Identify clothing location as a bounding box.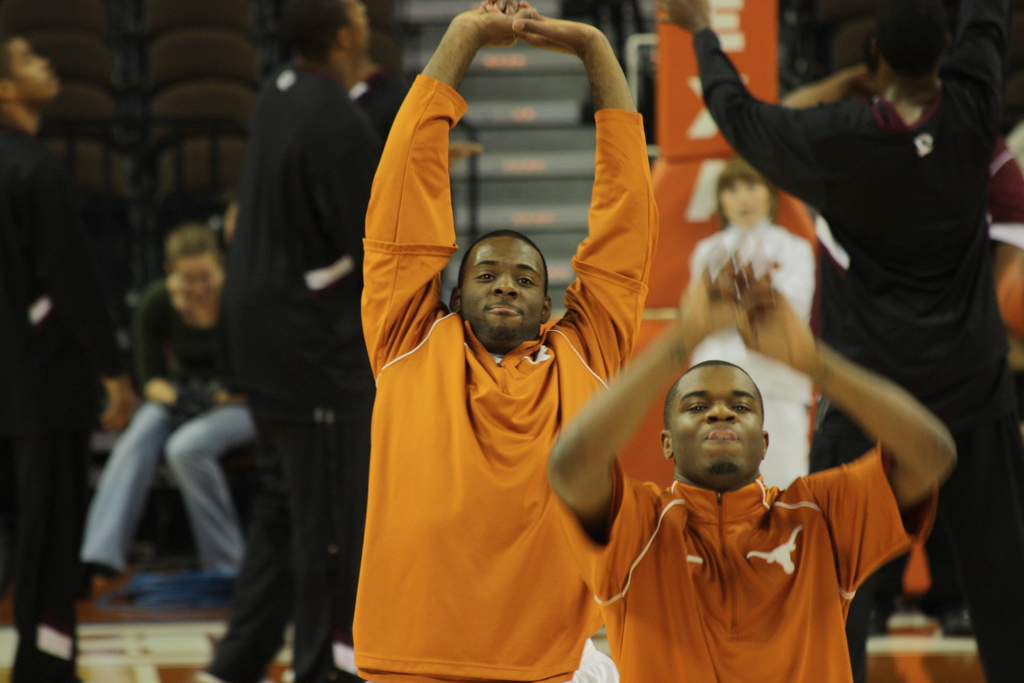
BBox(206, 51, 384, 682).
